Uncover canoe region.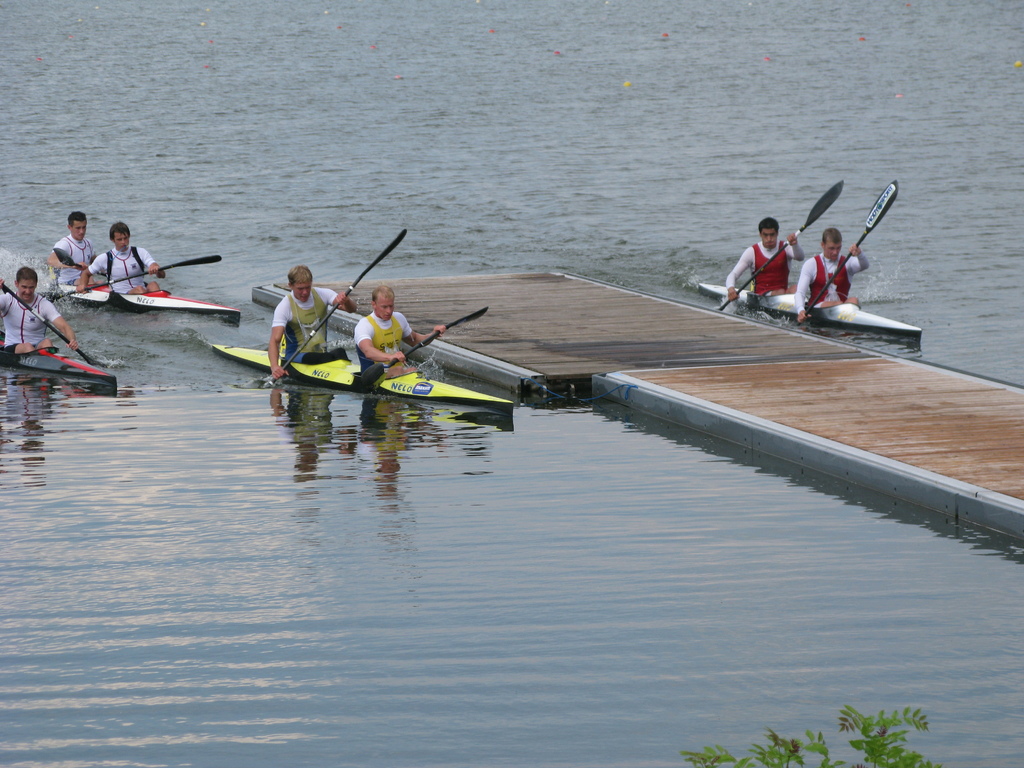
Uncovered: bbox(0, 291, 100, 392).
